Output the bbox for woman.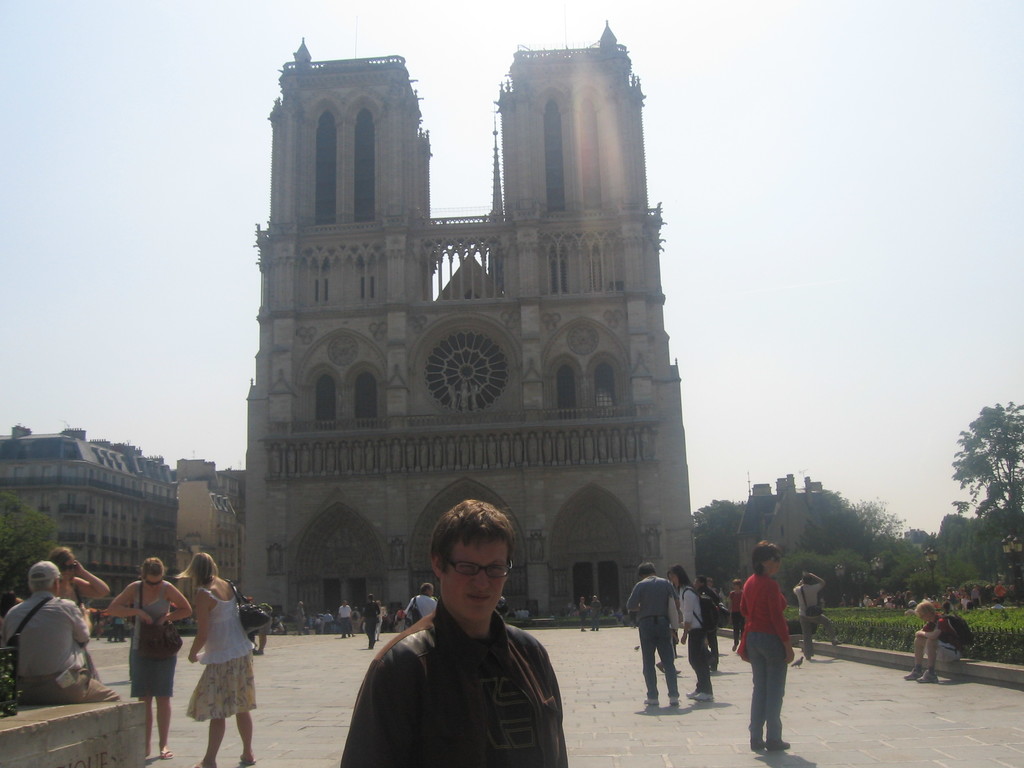
[169, 551, 256, 767].
